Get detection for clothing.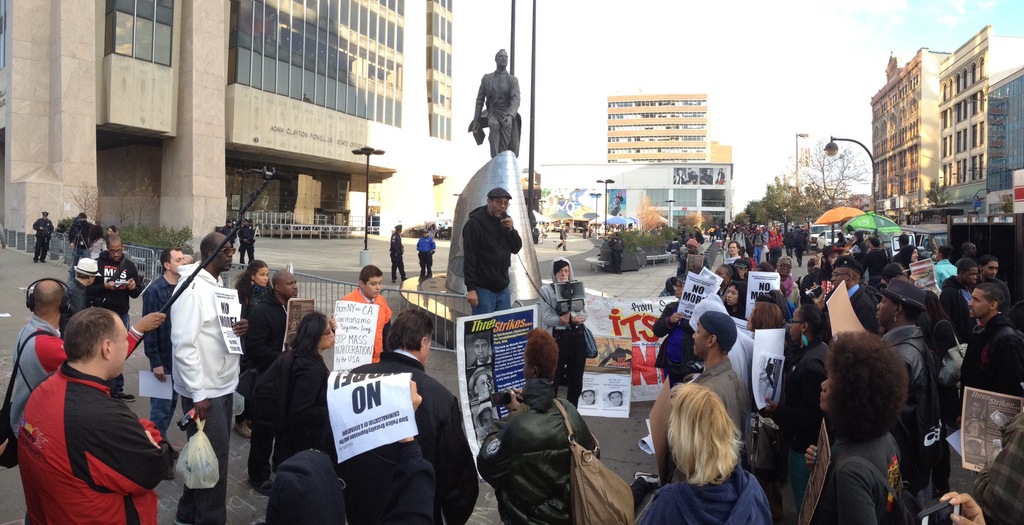
Detection: l=739, t=273, r=749, b=283.
